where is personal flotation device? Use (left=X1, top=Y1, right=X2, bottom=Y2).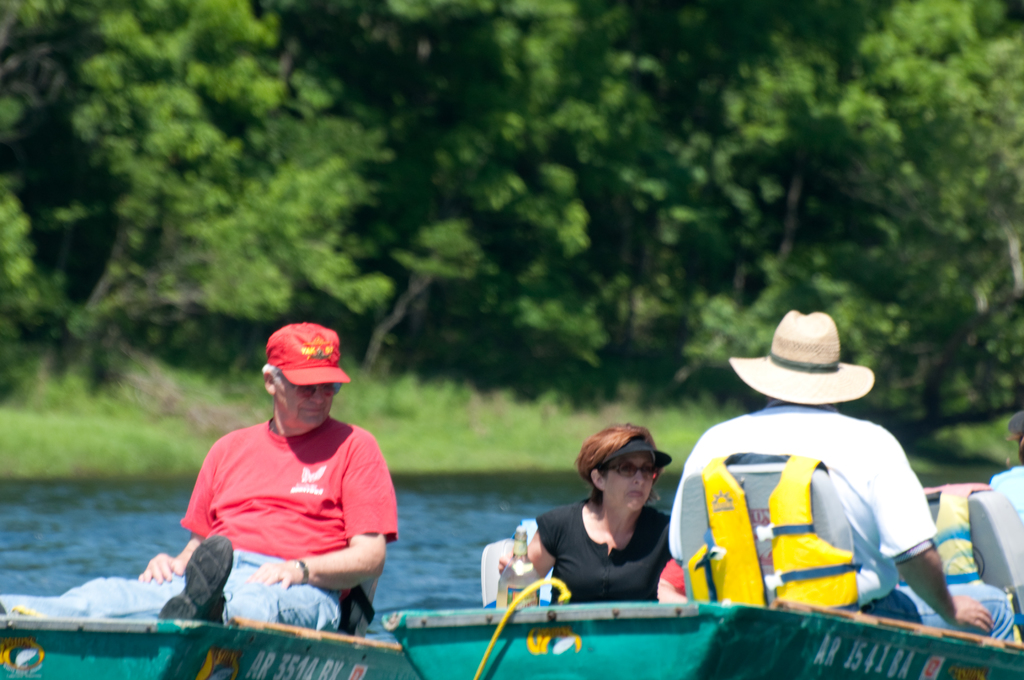
(left=686, top=453, right=861, bottom=617).
